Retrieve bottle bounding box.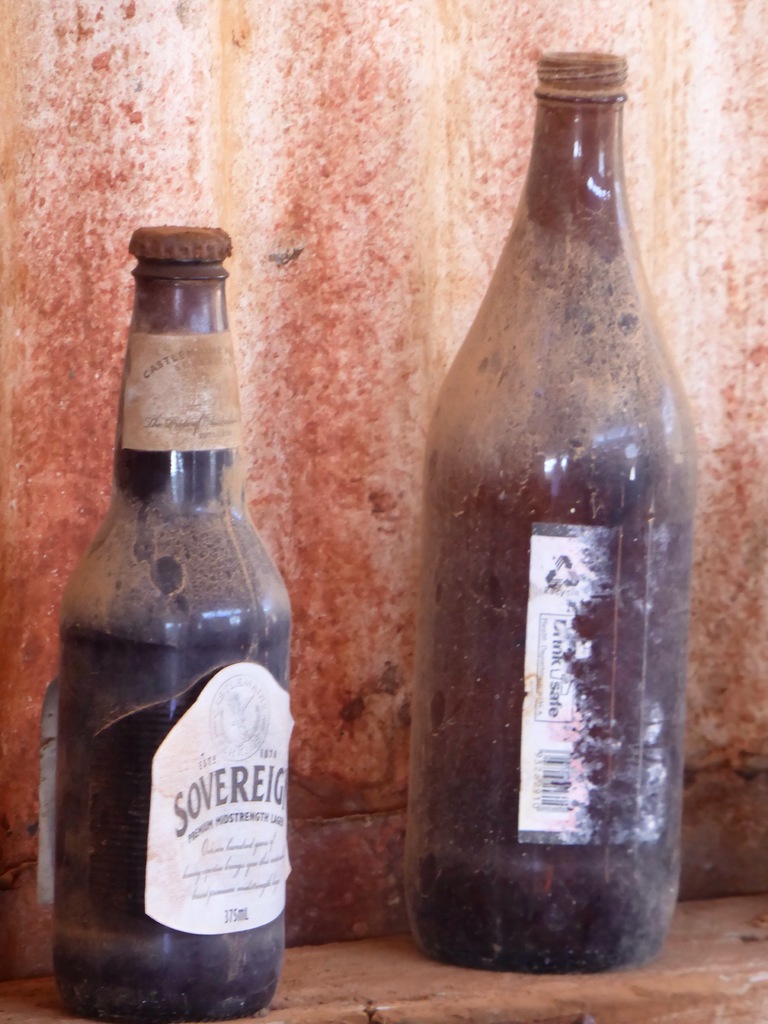
Bounding box: {"left": 417, "top": 44, "right": 693, "bottom": 975}.
